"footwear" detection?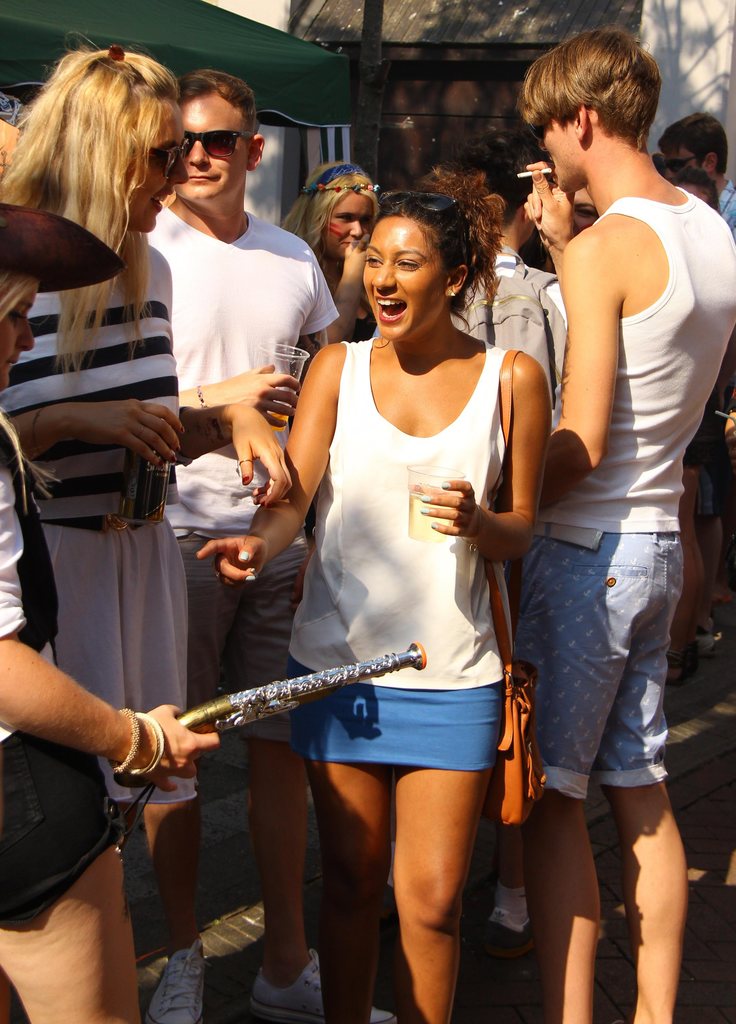
(669,620,726,691)
